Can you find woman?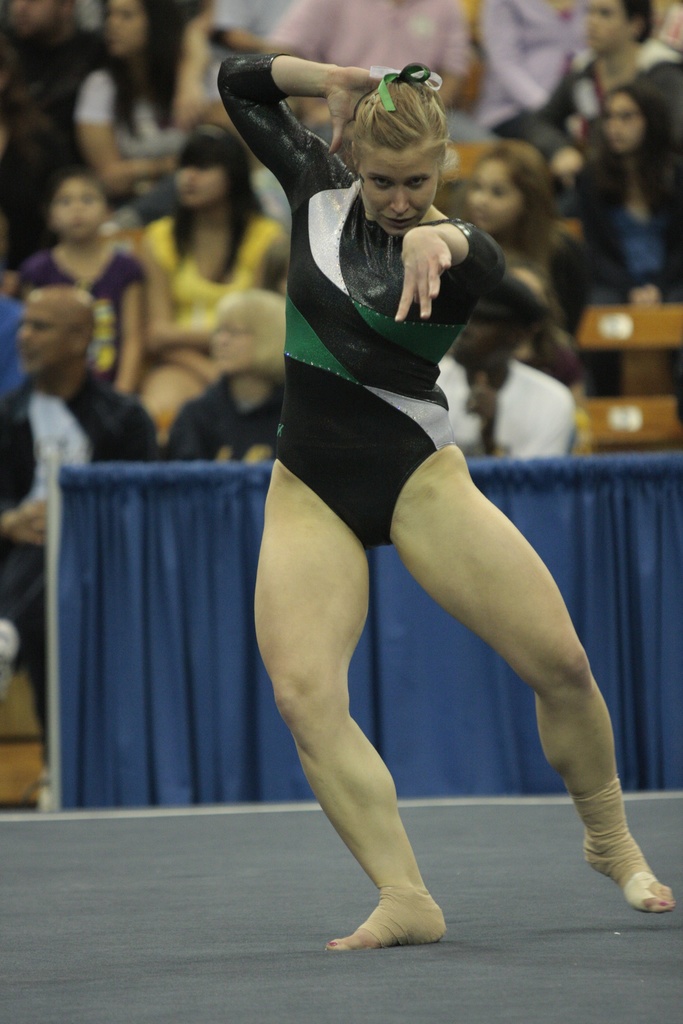
Yes, bounding box: locate(131, 117, 290, 475).
